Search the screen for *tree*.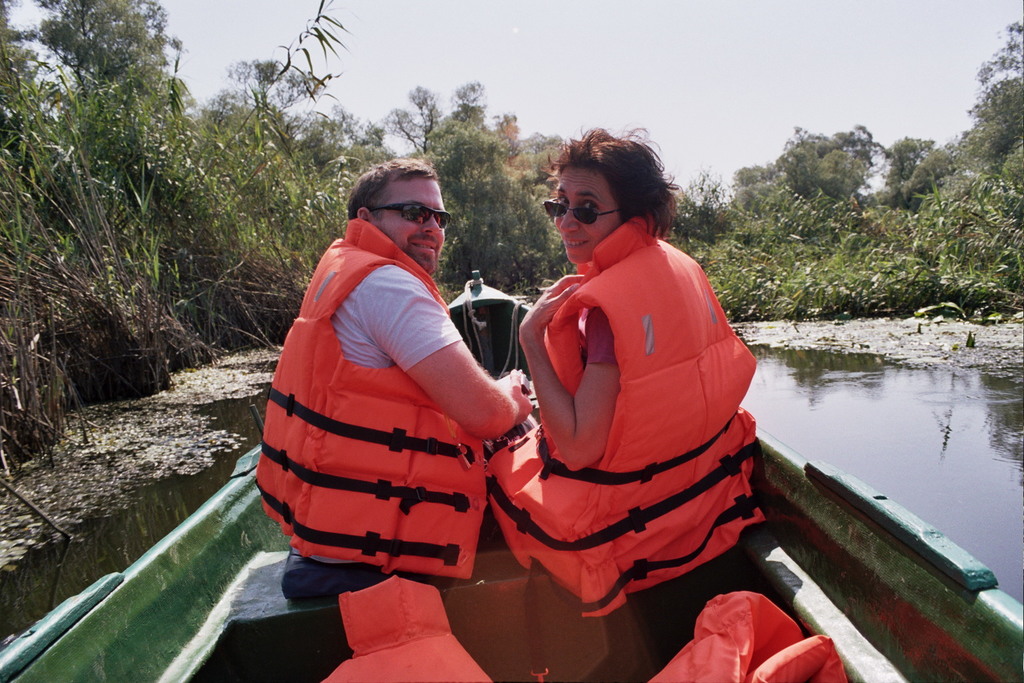
Found at box(390, 89, 585, 289).
